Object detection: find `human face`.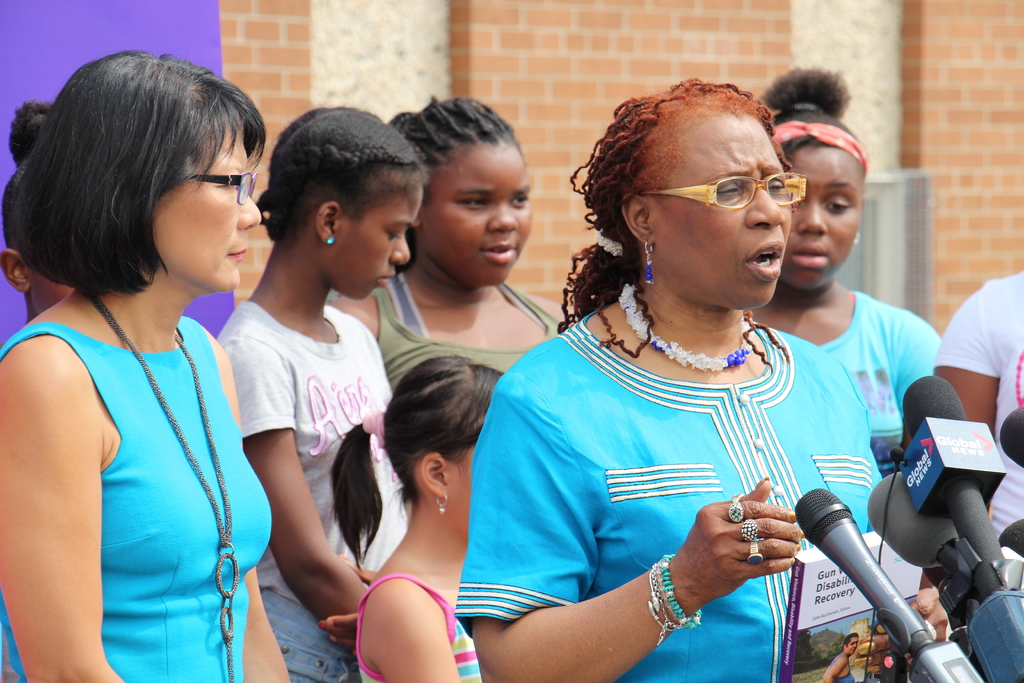
[left=154, top=115, right=262, bottom=291].
